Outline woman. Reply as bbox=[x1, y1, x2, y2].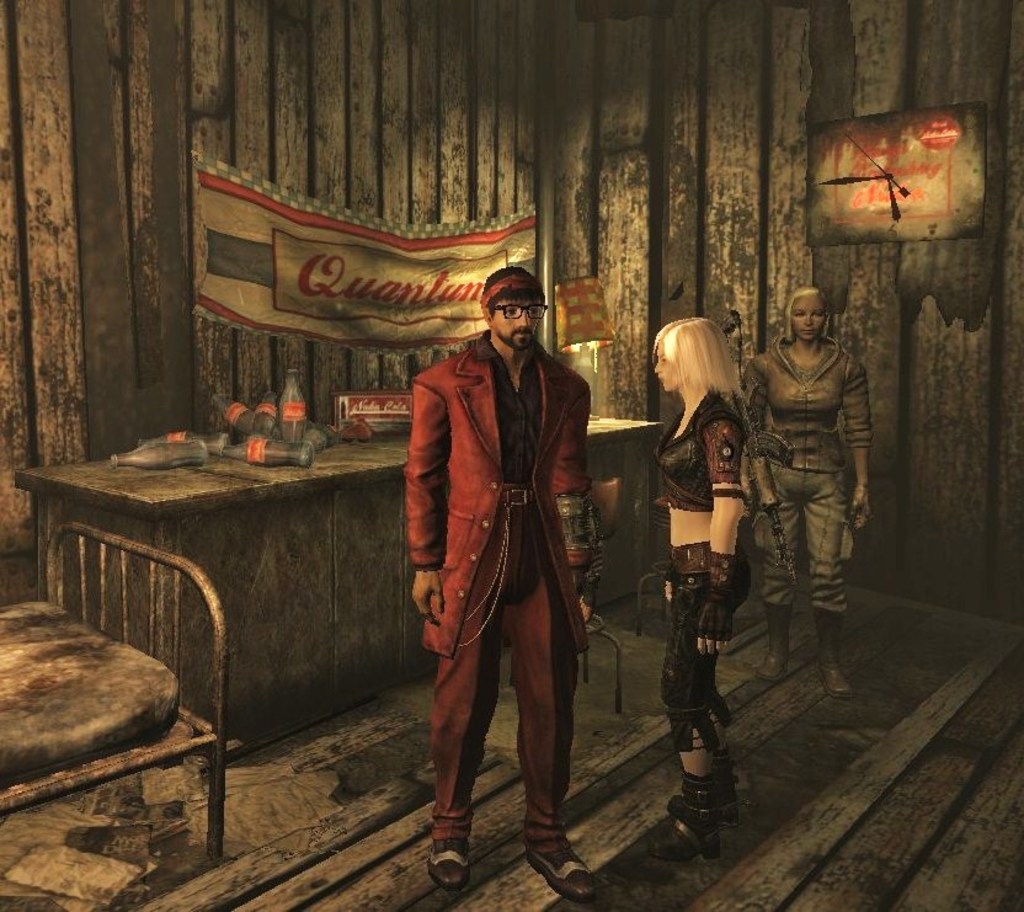
bbox=[644, 313, 770, 860].
